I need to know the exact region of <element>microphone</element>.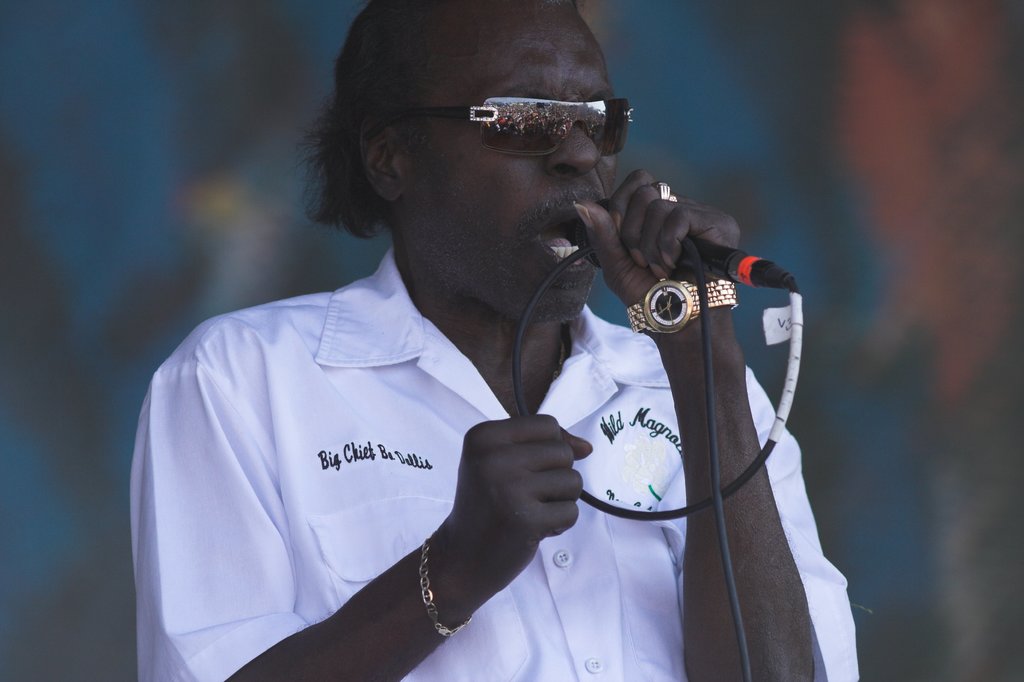
Region: rect(574, 195, 747, 283).
